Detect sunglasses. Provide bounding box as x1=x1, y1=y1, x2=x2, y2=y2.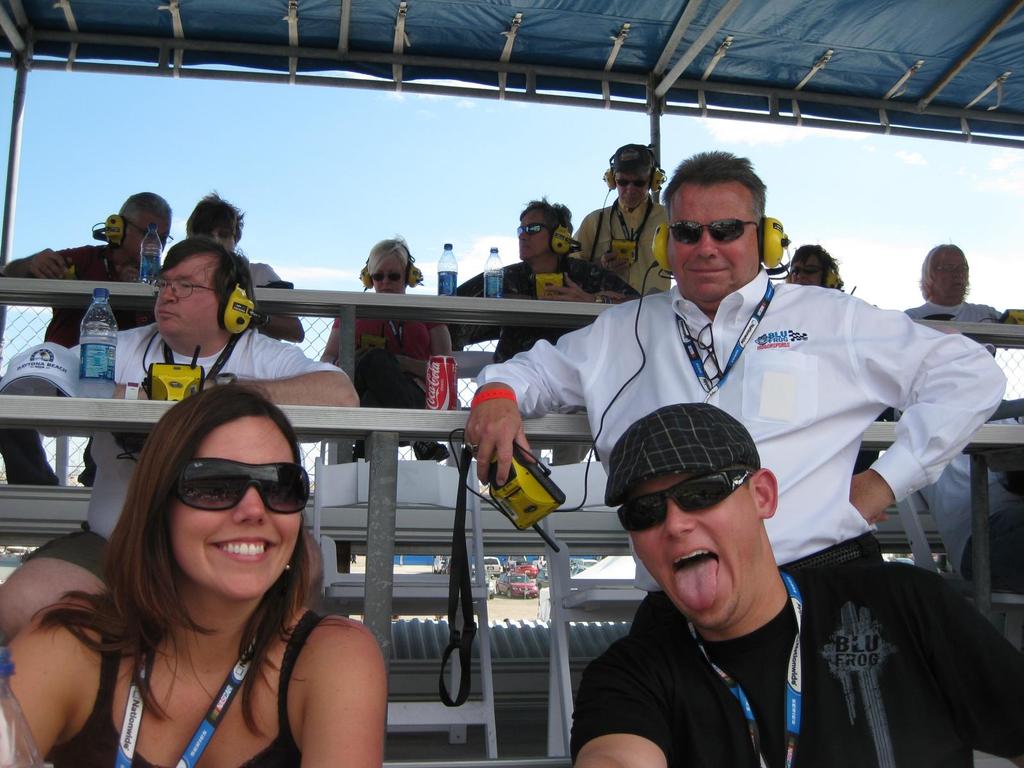
x1=364, y1=269, x2=405, y2=283.
